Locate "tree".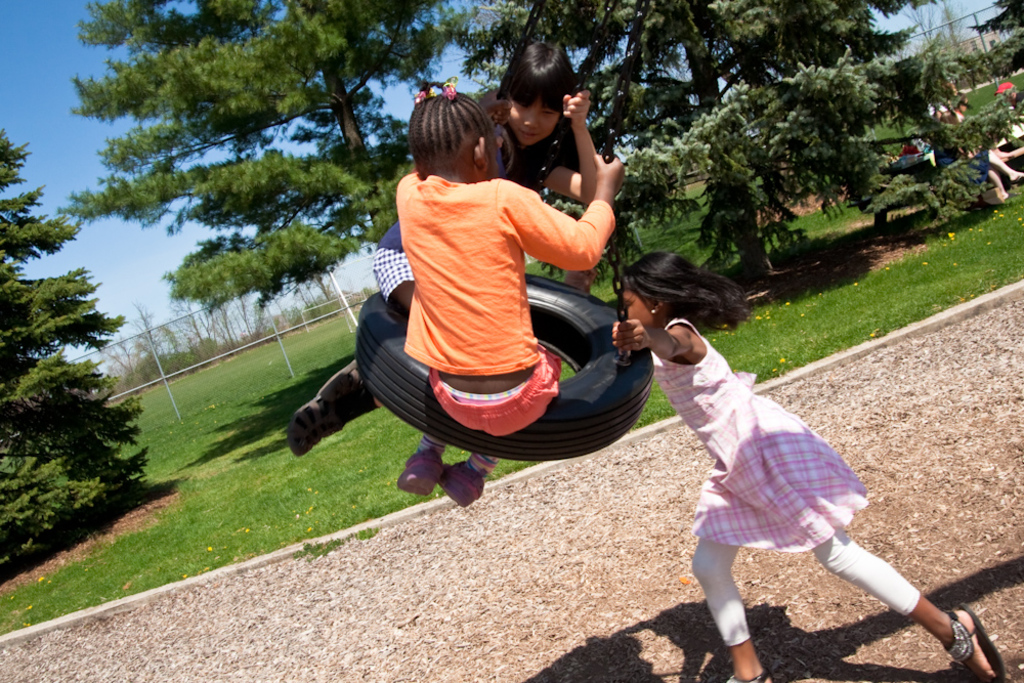
Bounding box: [left=957, top=1, right=1023, bottom=161].
